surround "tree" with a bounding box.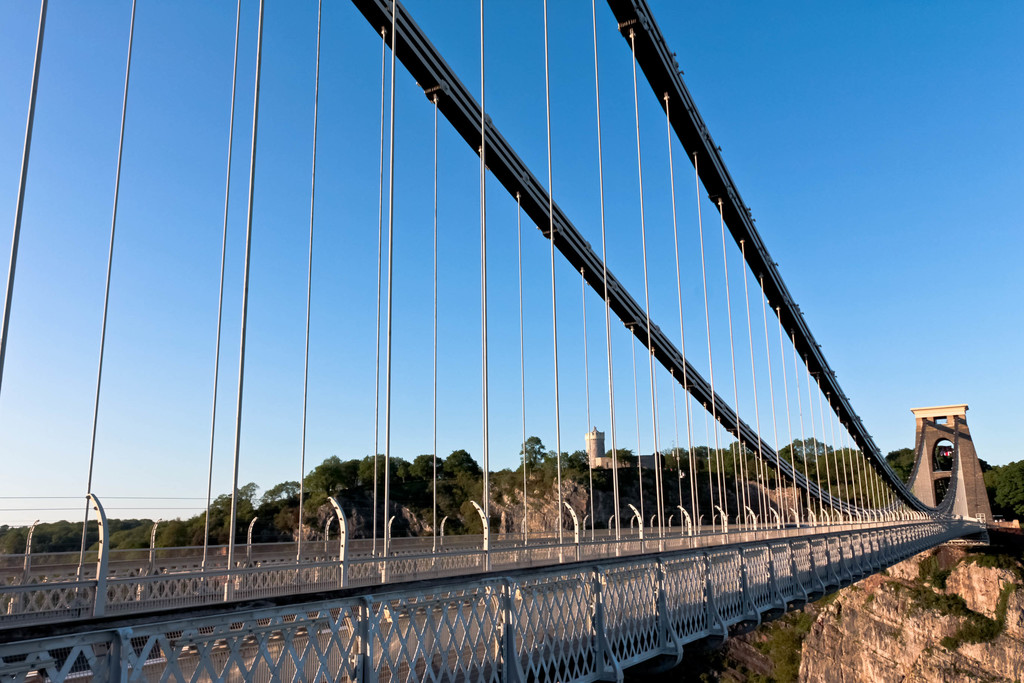
BBox(441, 450, 483, 488).
